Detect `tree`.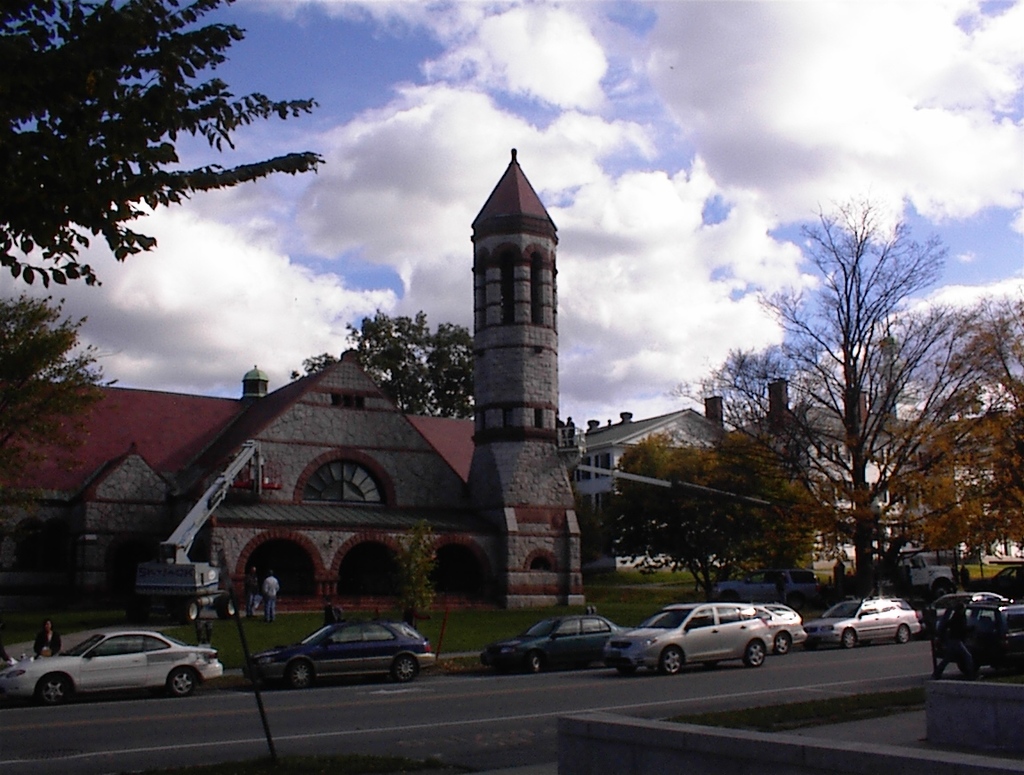
Detected at left=0, top=4, right=330, bottom=292.
